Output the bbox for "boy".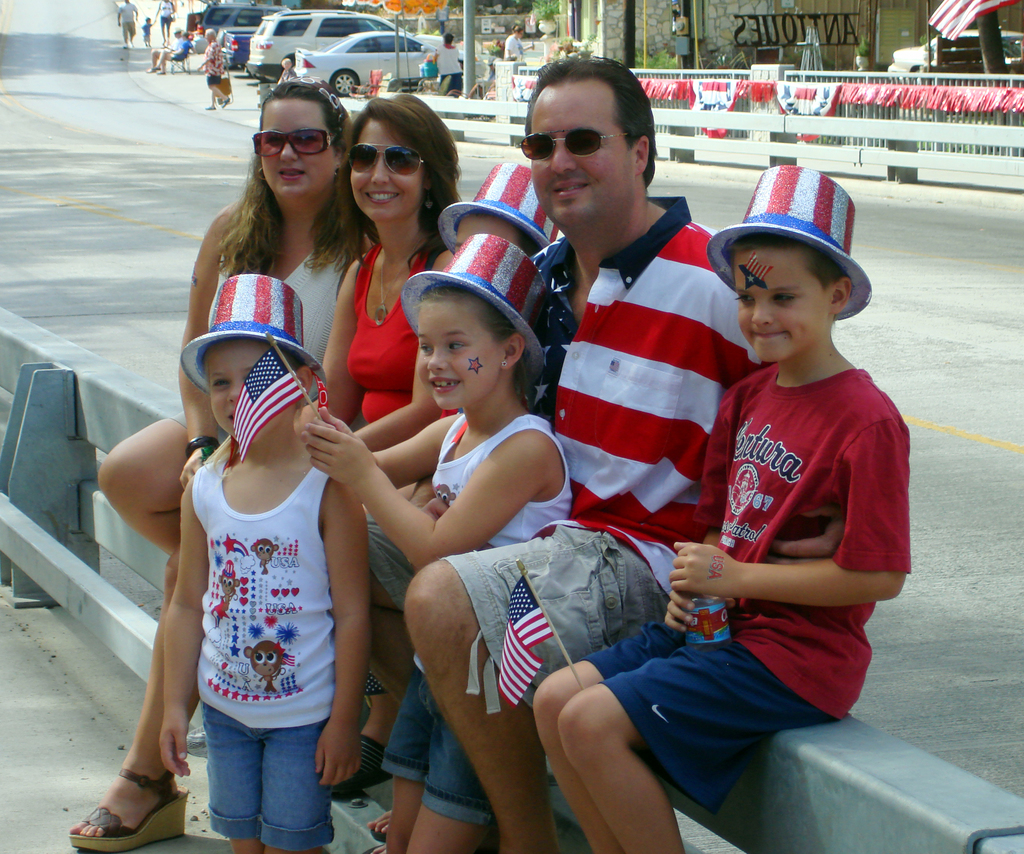
pyautogui.locateOnScreen(139, 17, 156, 48).
